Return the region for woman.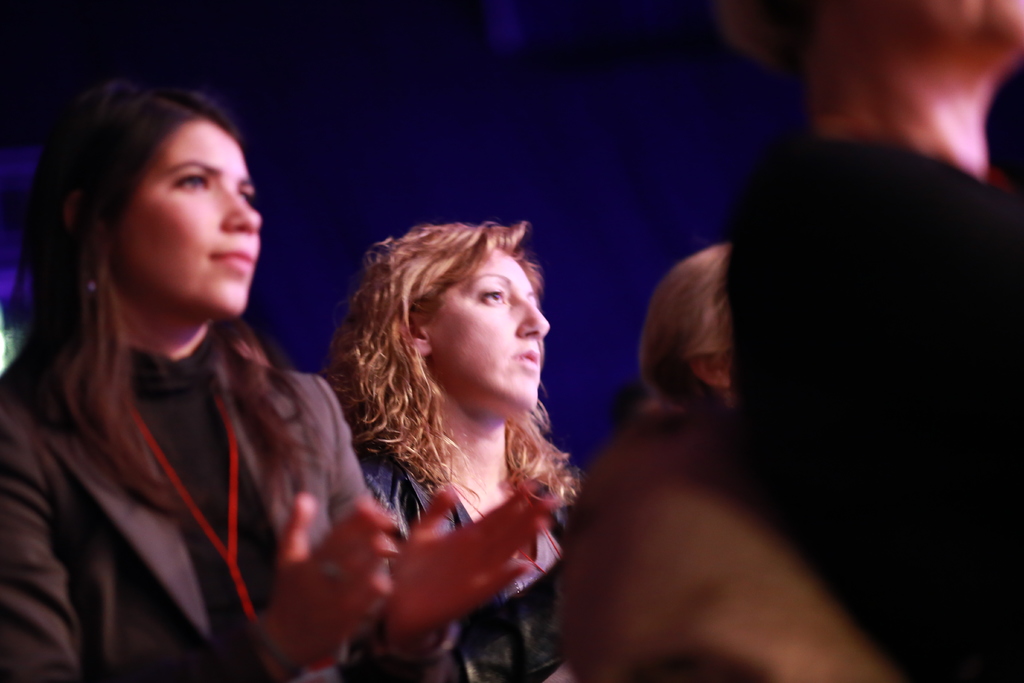
Rect(554, 0, 1023, 682).
